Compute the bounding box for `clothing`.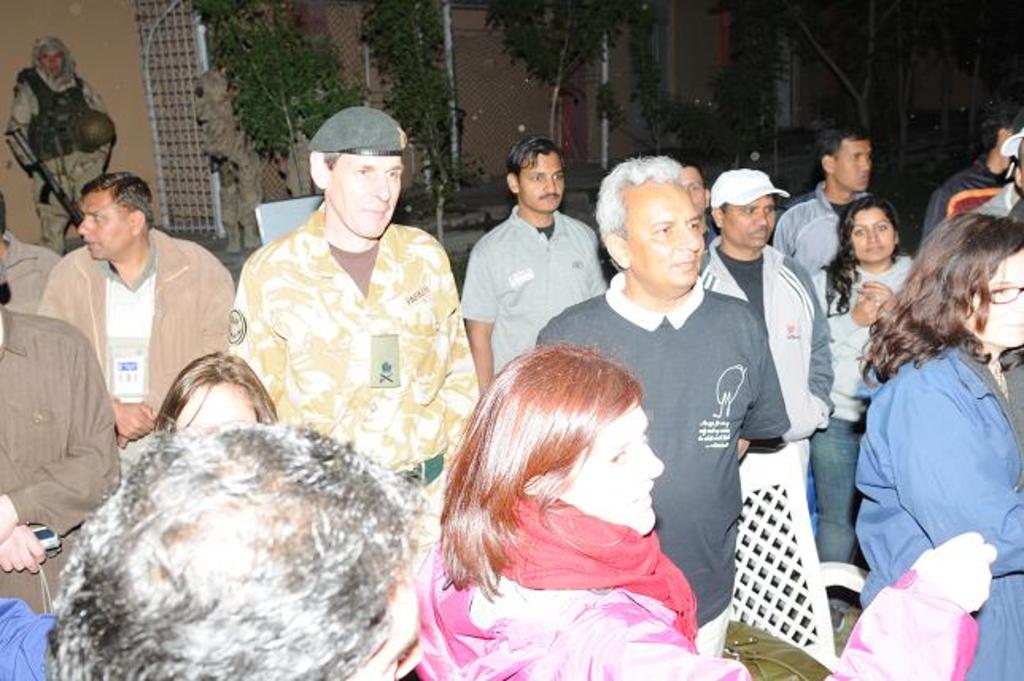
[x1=27, y1=232, x2=240, y2=465].
